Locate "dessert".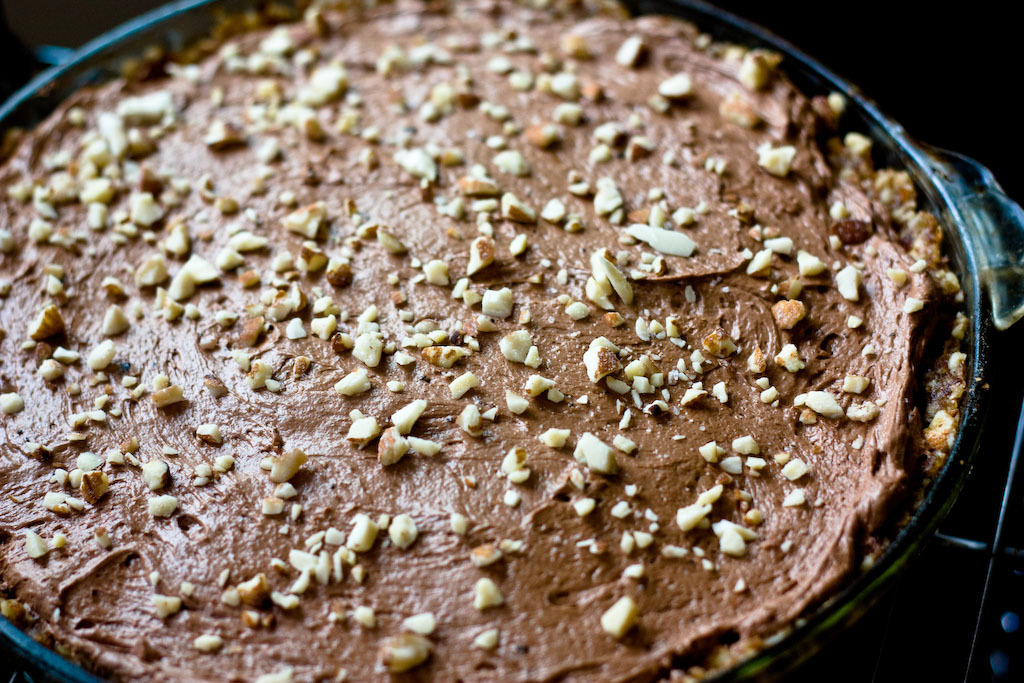
Bounding box: [0, 0, 974, 682].
